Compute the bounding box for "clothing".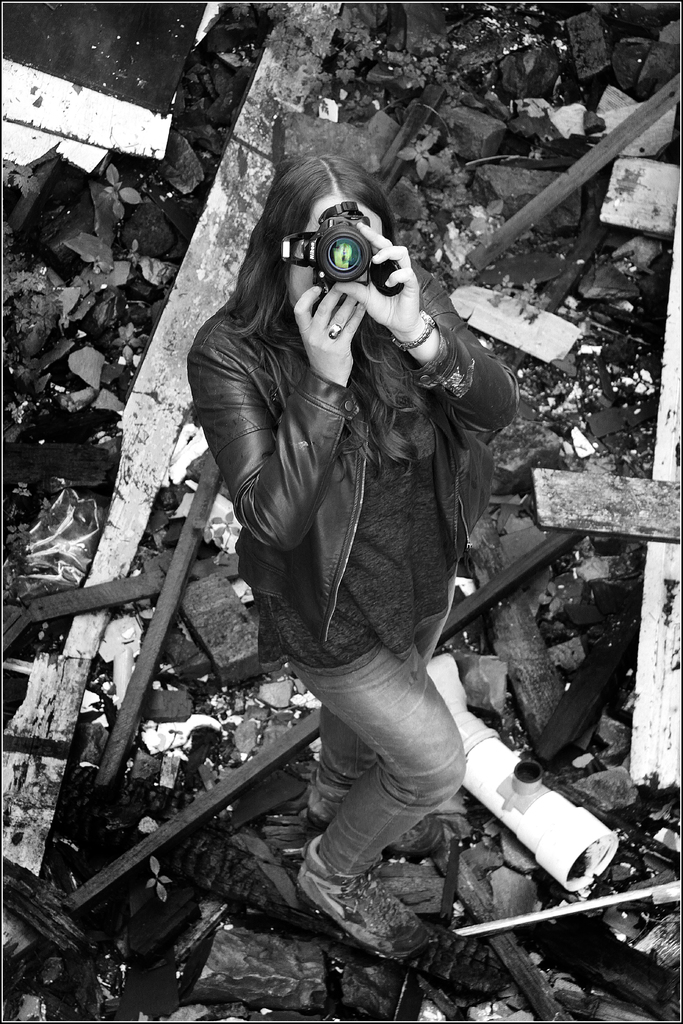
[195, 186, 512, 796].
